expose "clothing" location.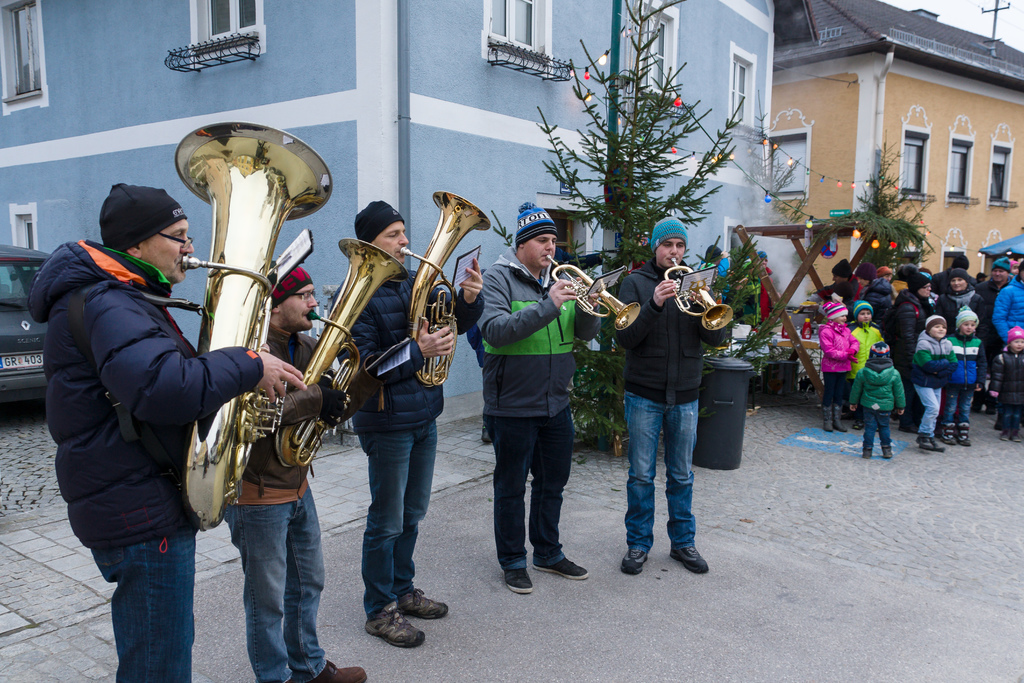
Exposed at (333, 272, 483, 623).
